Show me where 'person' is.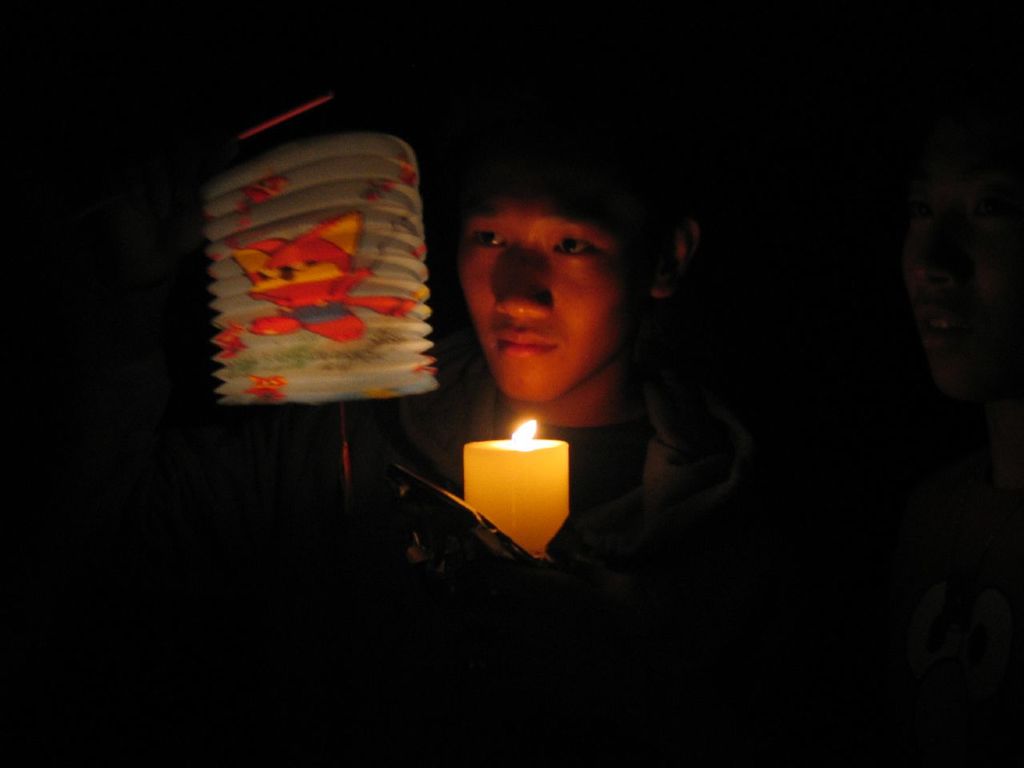
'person' is at [left=343, top=110, right=797, bottom=596].
